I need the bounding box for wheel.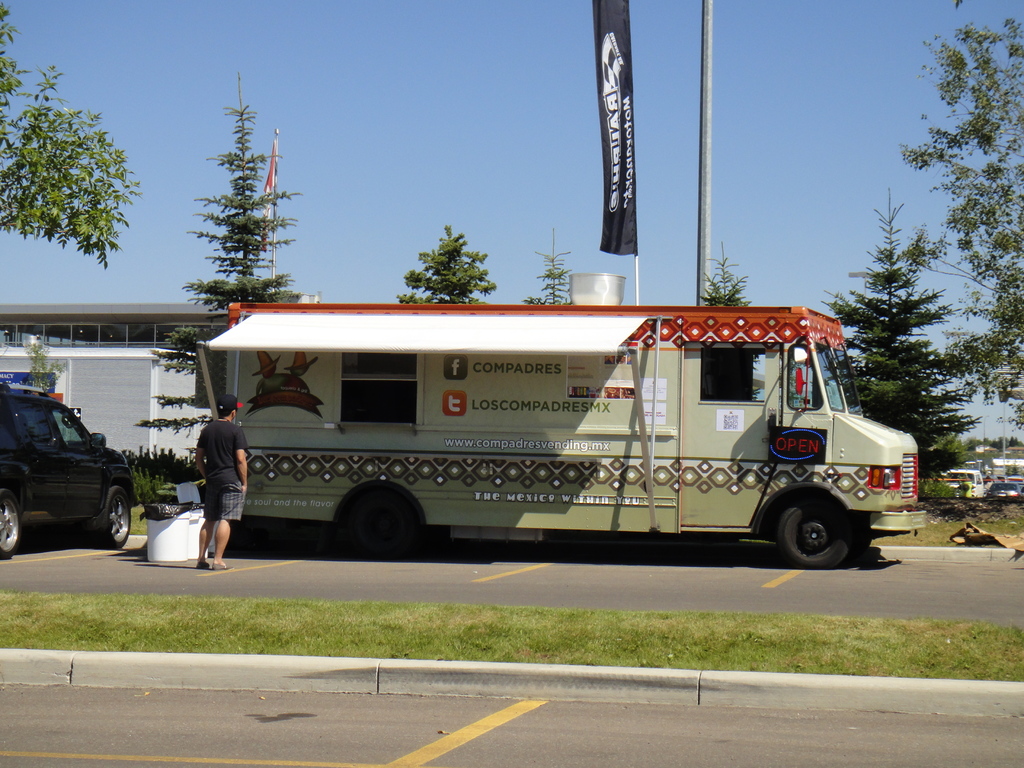
Here it is: 780/500/854/572.
